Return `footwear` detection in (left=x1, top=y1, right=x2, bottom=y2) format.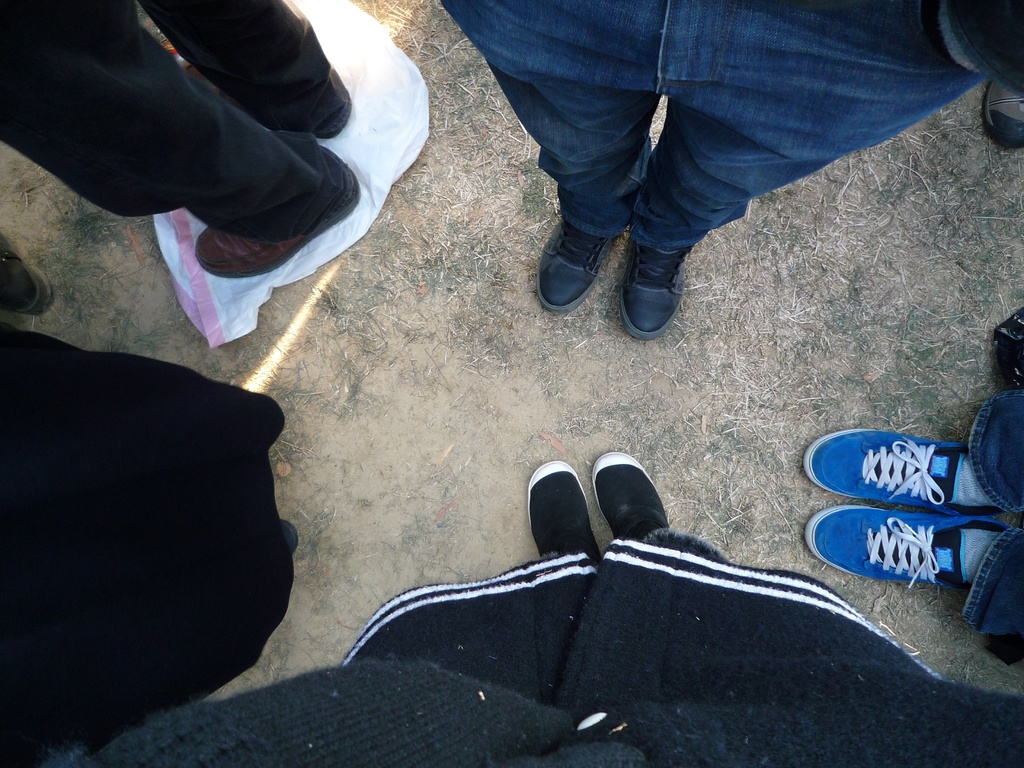
(left=977, top=77, right=1023, bottom=154).
